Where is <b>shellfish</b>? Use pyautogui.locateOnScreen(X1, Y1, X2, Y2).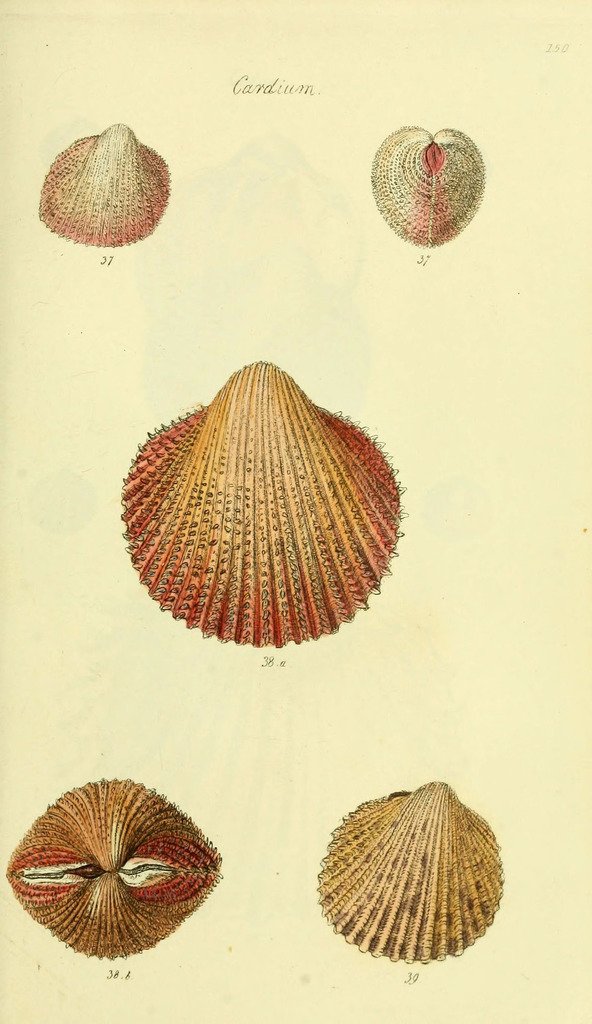
pyautogui.locateOnScreen(4, 774, 218, 958).
